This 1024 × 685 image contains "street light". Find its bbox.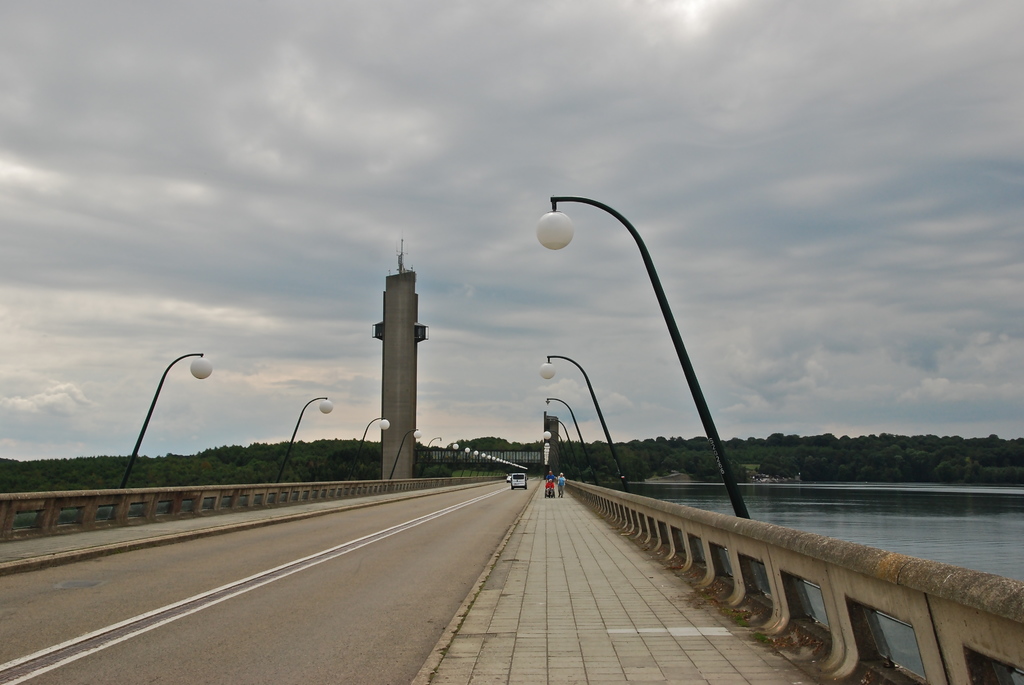
crop(539, 350, 631, 491).
